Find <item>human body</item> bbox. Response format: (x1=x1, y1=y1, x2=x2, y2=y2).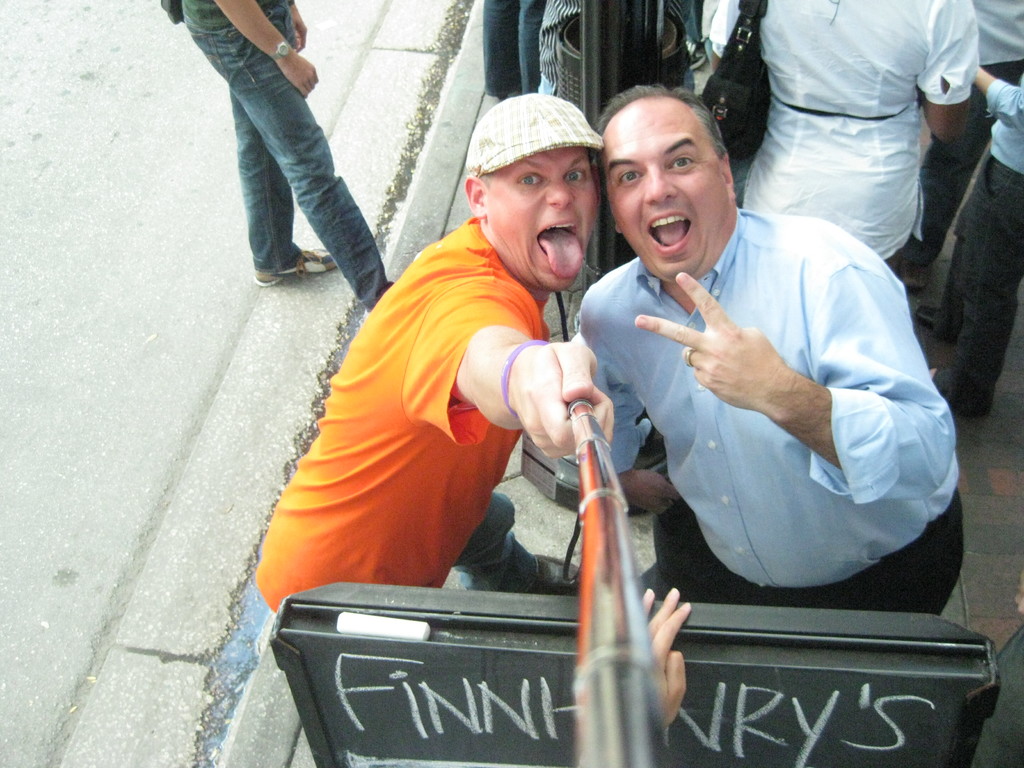
(x1=255, y1=84, x2=617, y2=610).
